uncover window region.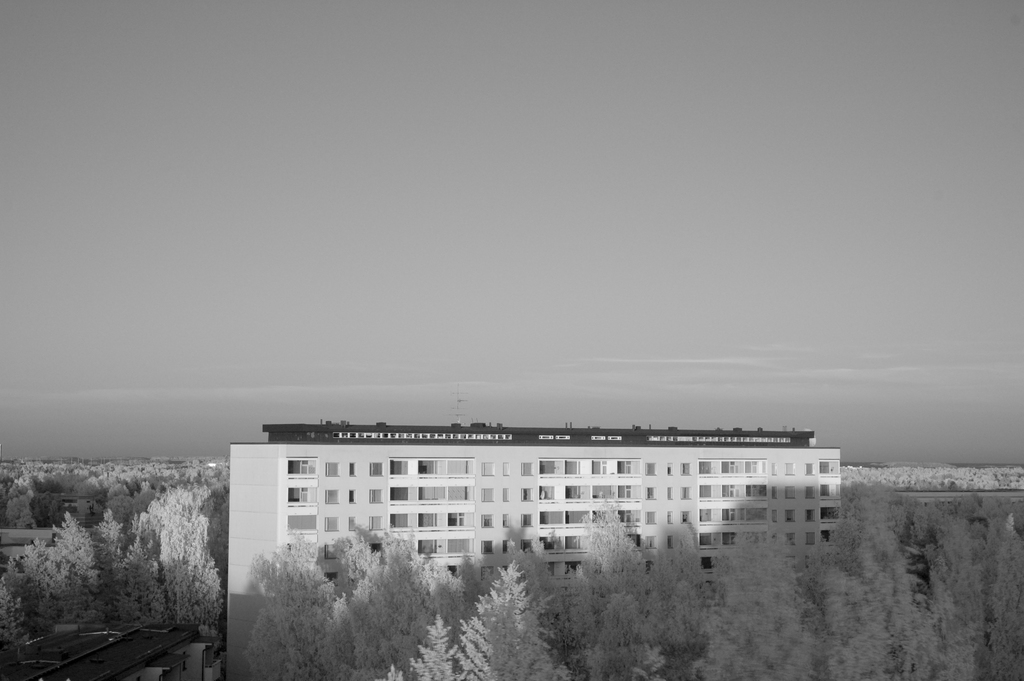
Uncovered: 363/455/477/584.
